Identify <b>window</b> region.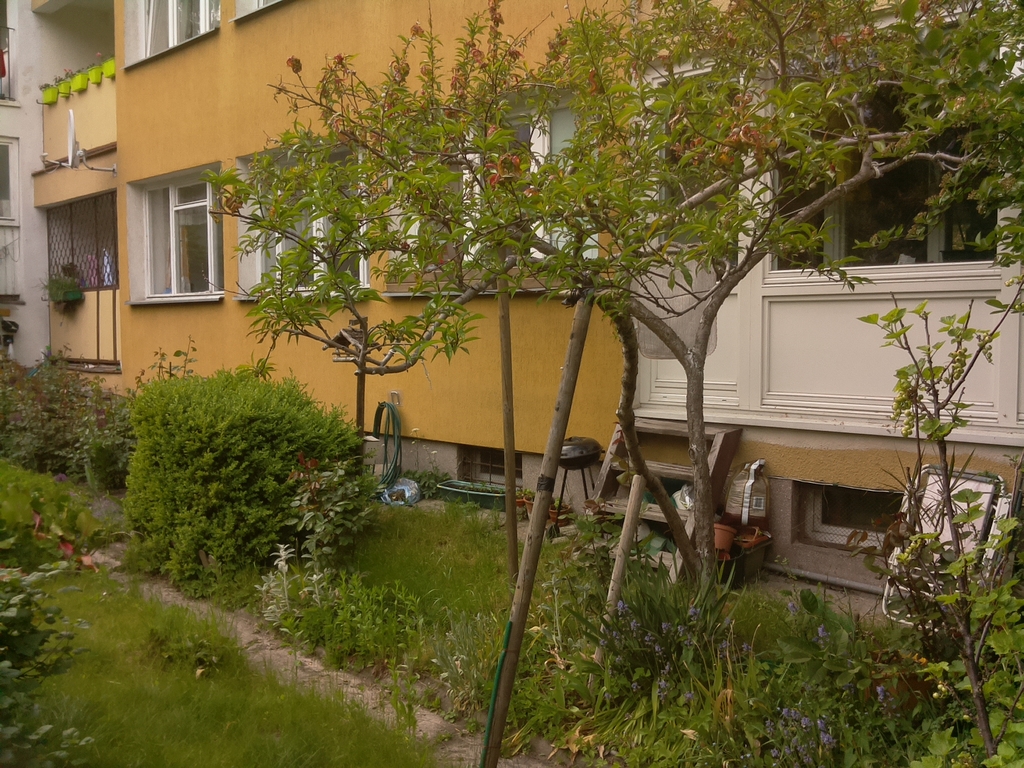
Region: x1=222 y1=132 x2=373 y2=300.
